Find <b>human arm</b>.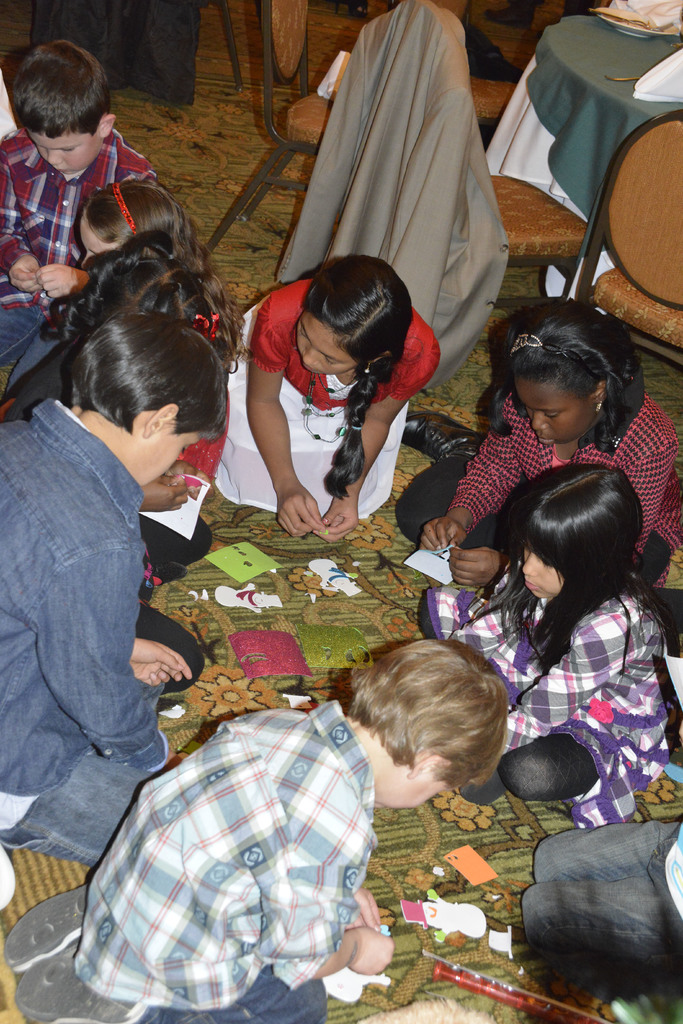
BBox(51, 529, 181, 769).
